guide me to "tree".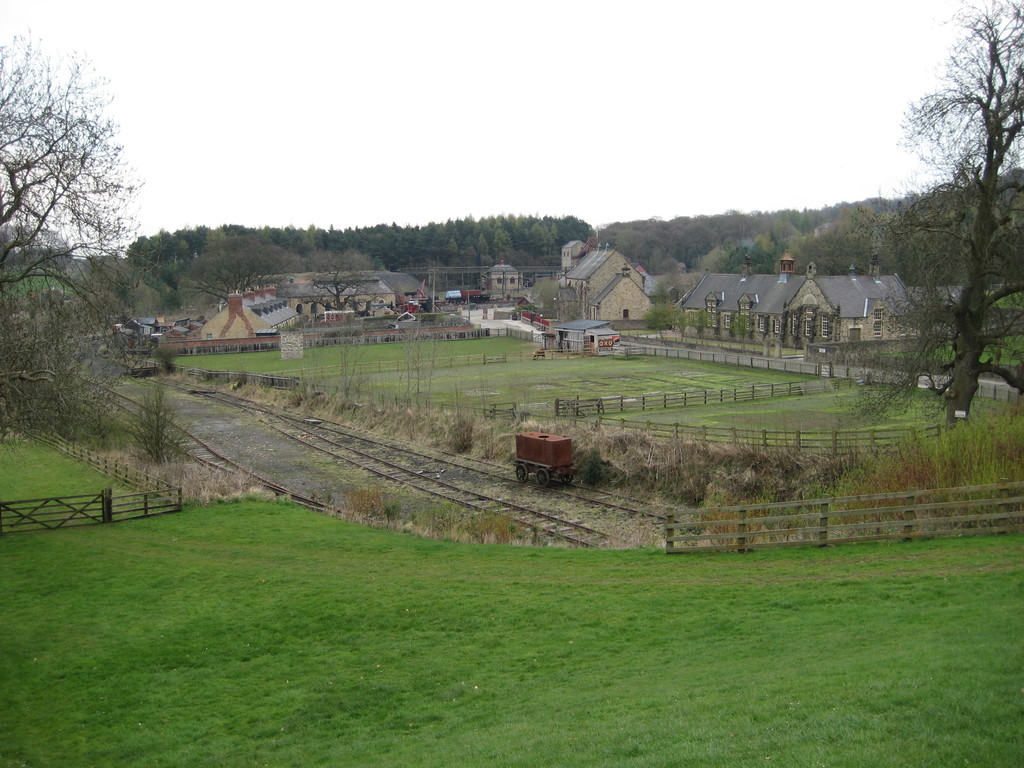
Guidance: select_region(216, 227, 258, 268).
